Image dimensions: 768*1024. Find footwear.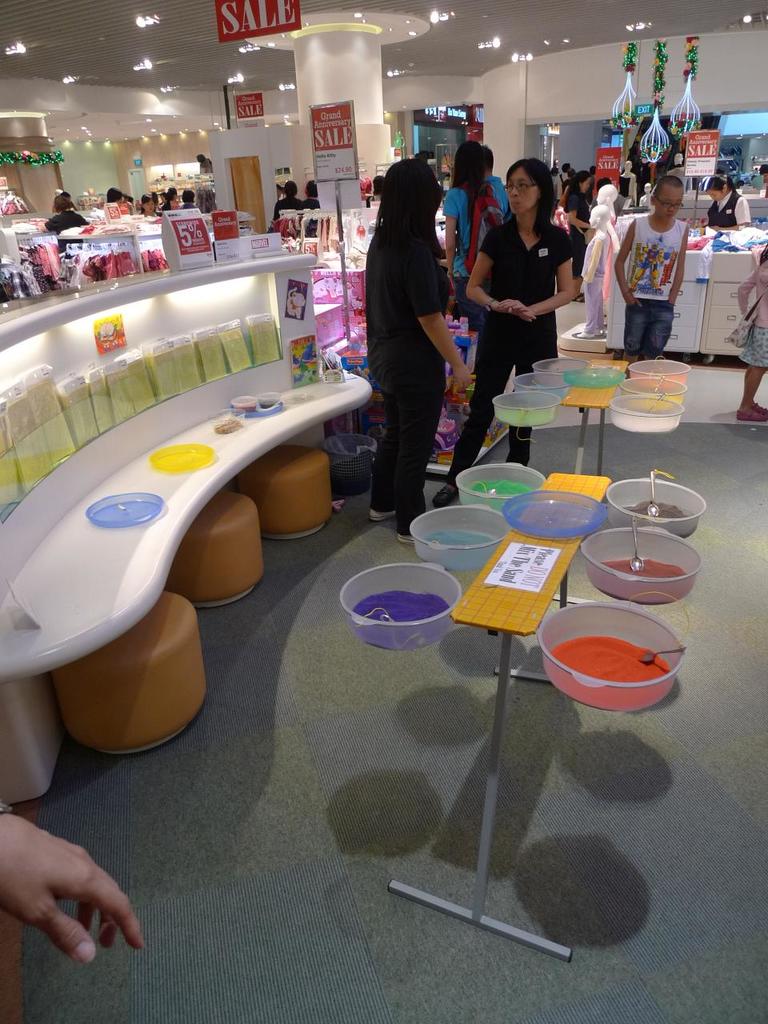
(x1=371, y1=510, x2=399, y2=524).
